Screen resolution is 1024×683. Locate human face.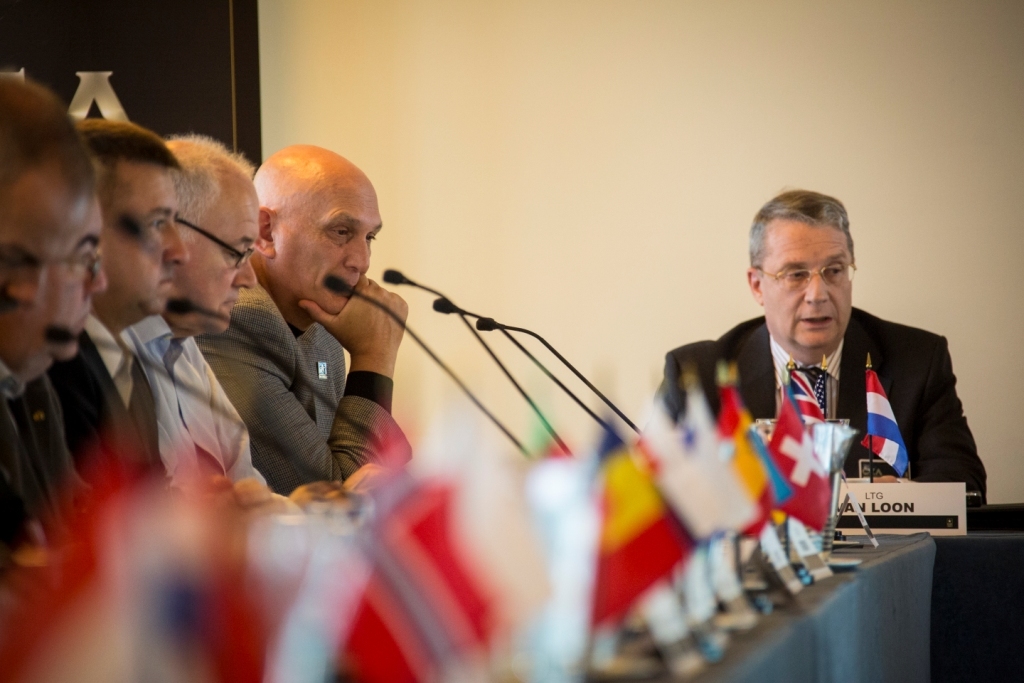
pyautogui.locateOnScreen(0, 165, 90, 313).
